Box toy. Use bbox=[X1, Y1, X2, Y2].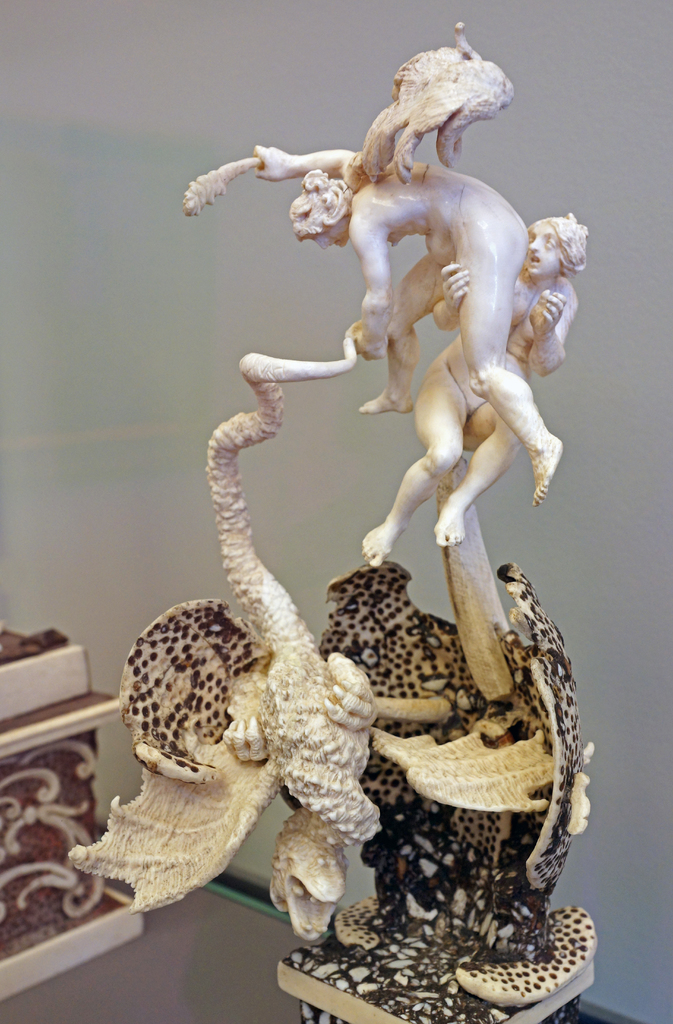
bbox=[54, 4, 642, 1023].
